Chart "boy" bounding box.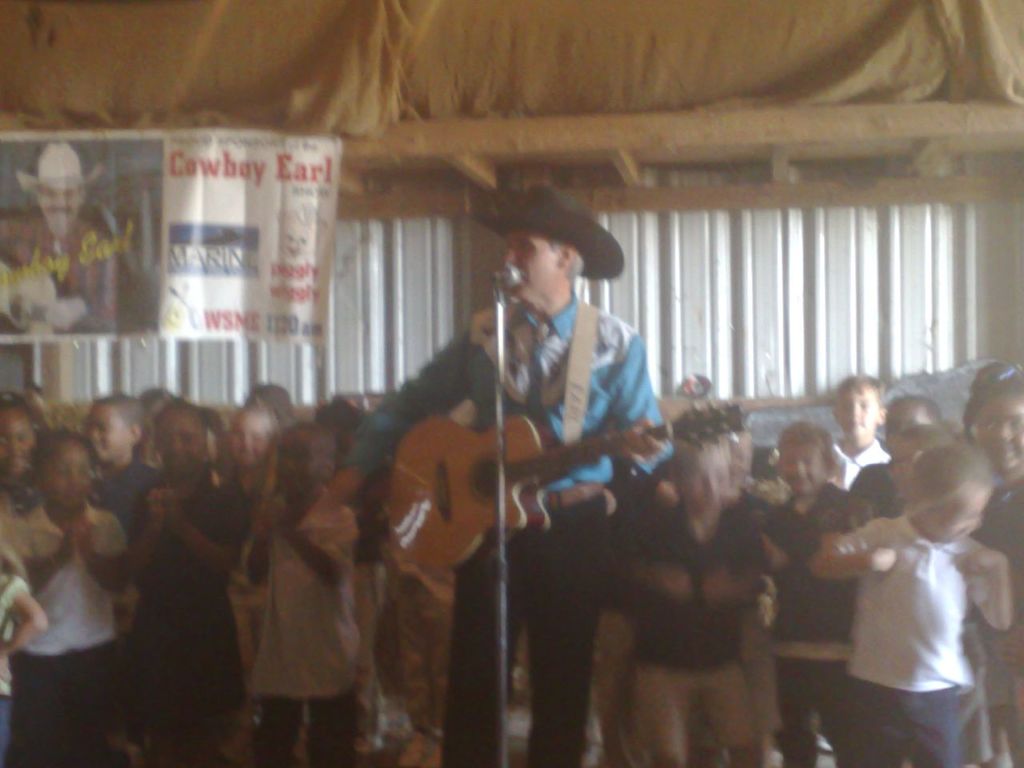
Charted: [234, 425, 369, 767].
